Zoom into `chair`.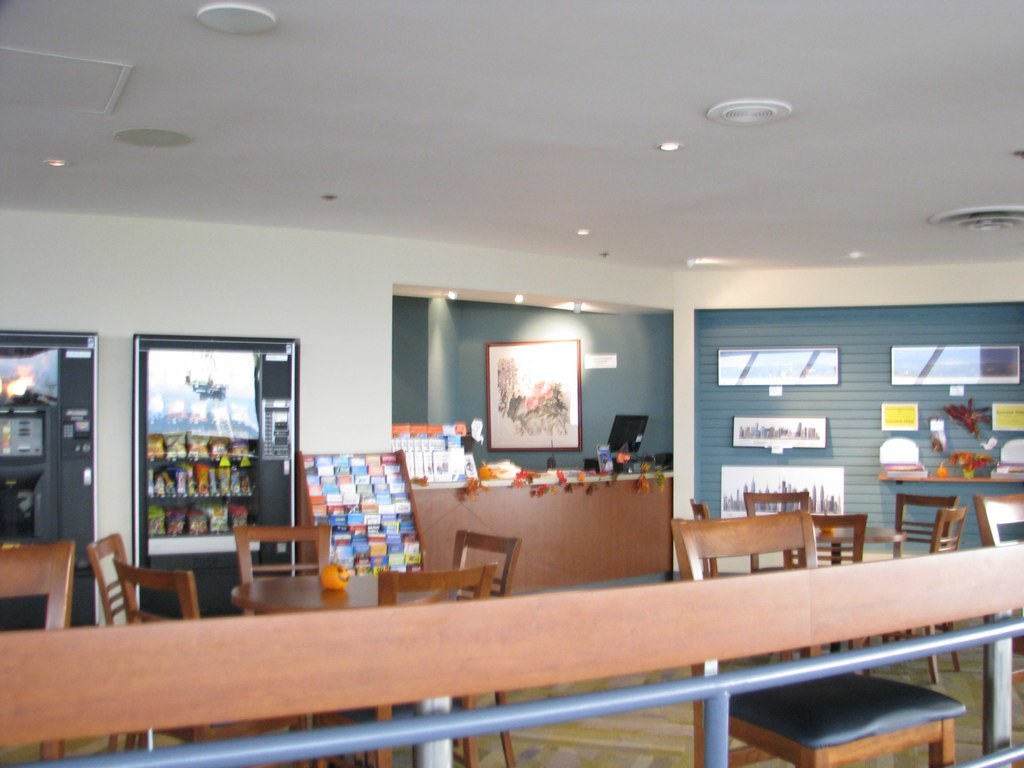
Zoom target: <box>896,493,956,558</box>.
